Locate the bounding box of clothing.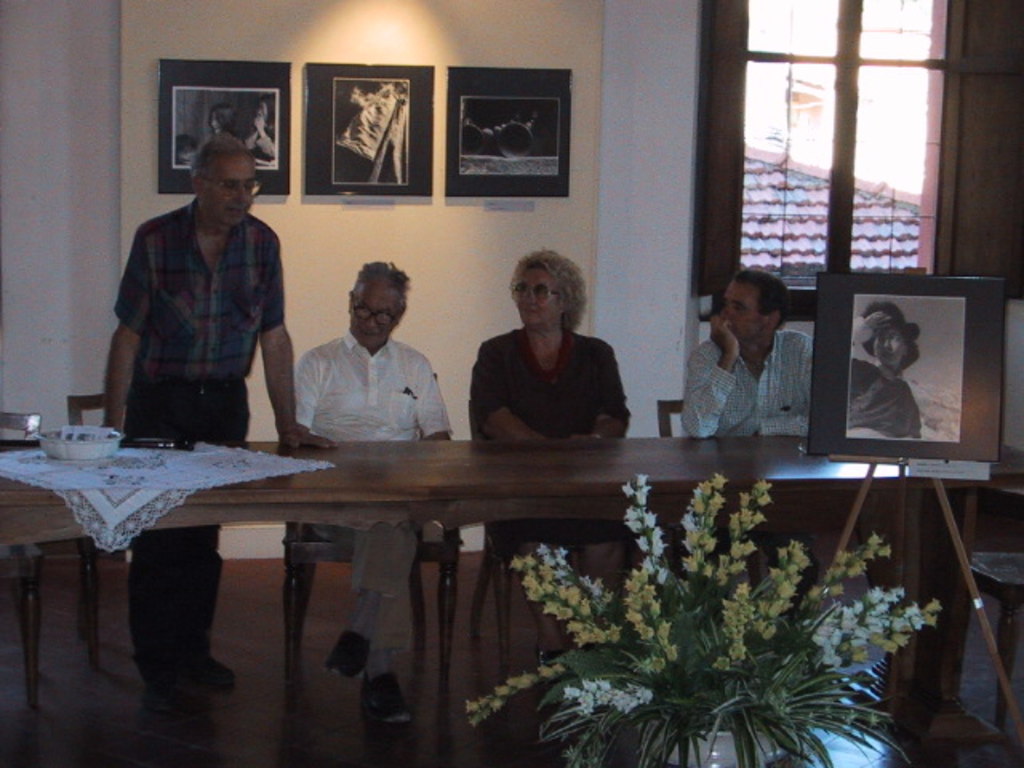
Bounding box: 109:197:288:669.
